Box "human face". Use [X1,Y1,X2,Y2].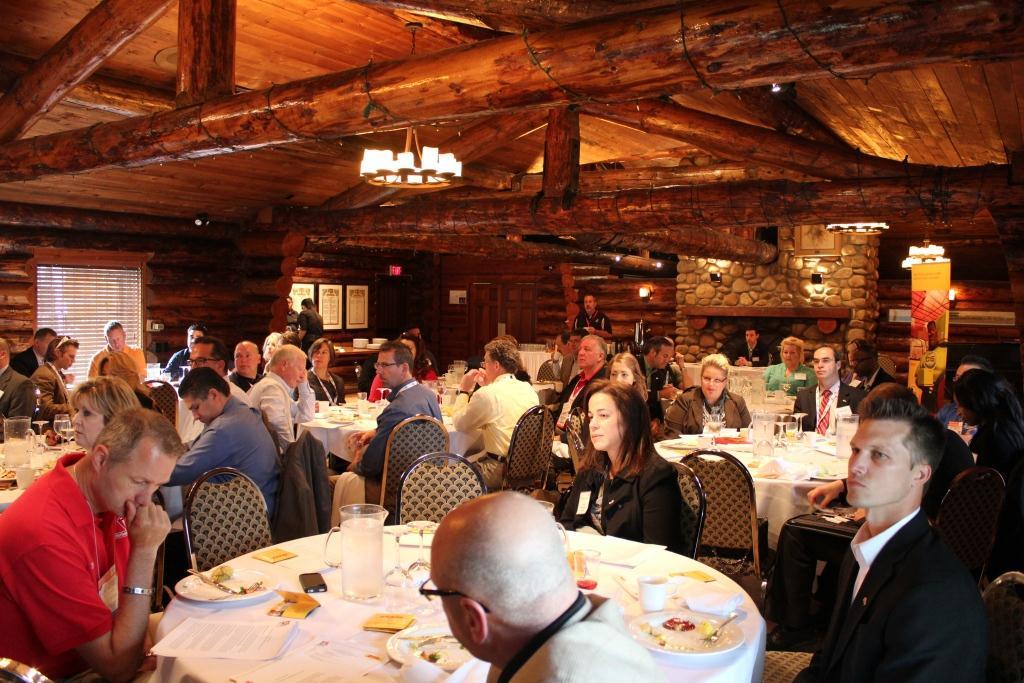
[613,361,636,384].
